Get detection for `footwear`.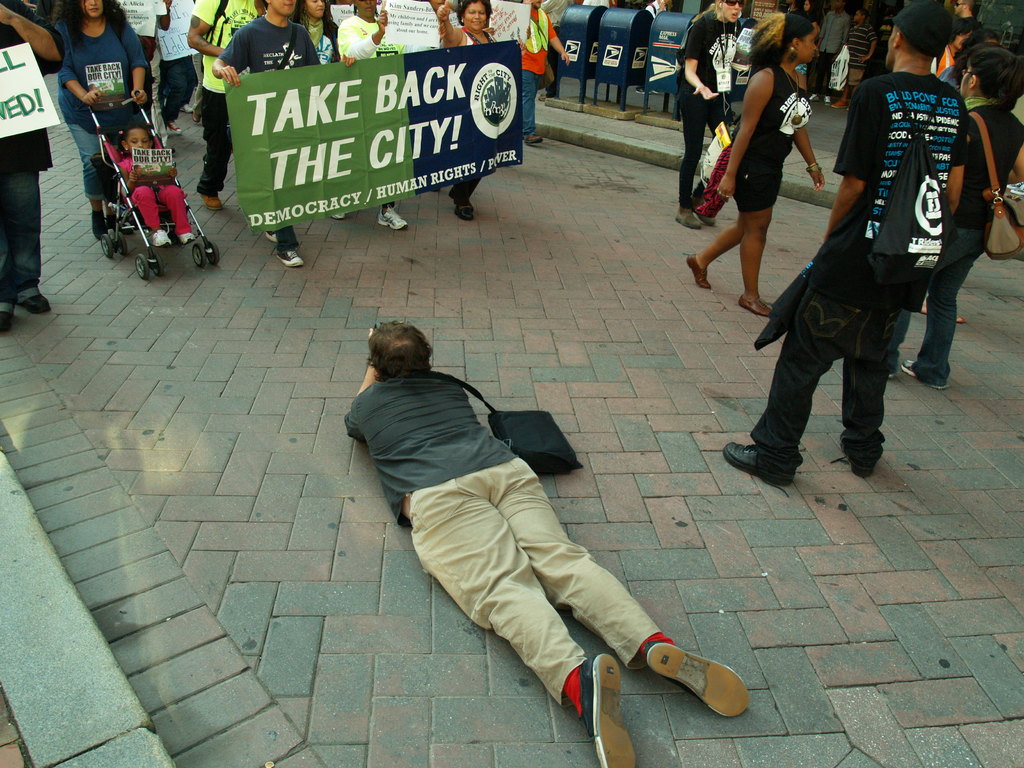
Detection: <bbox>688, 253, 713, 290</bbox>.
